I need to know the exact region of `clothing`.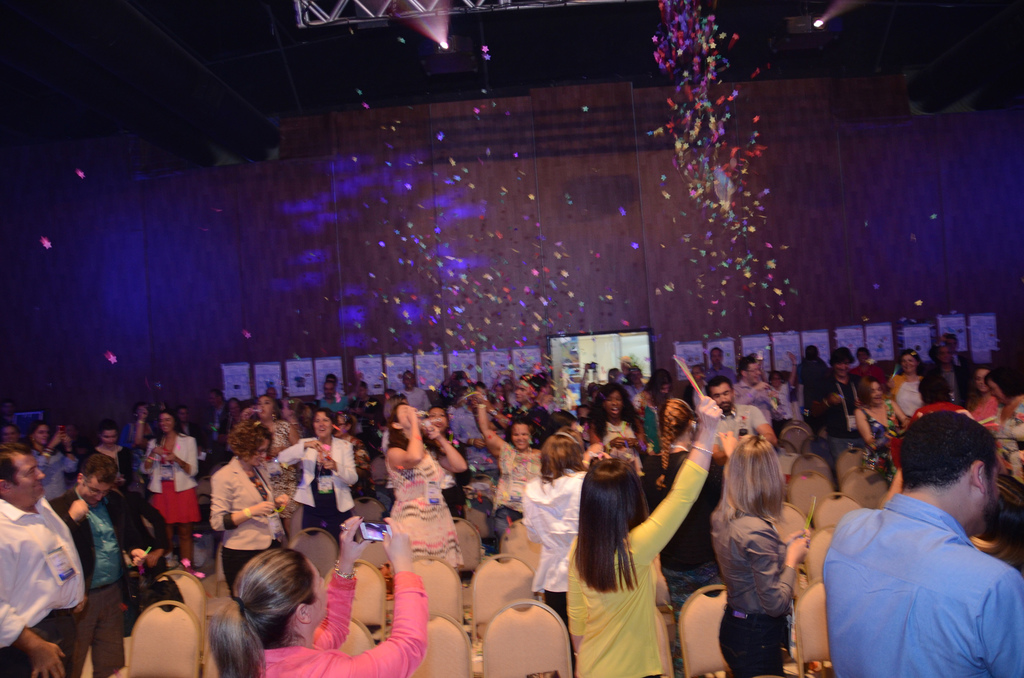
Region: bbox=(822, 371, 863, 440).
